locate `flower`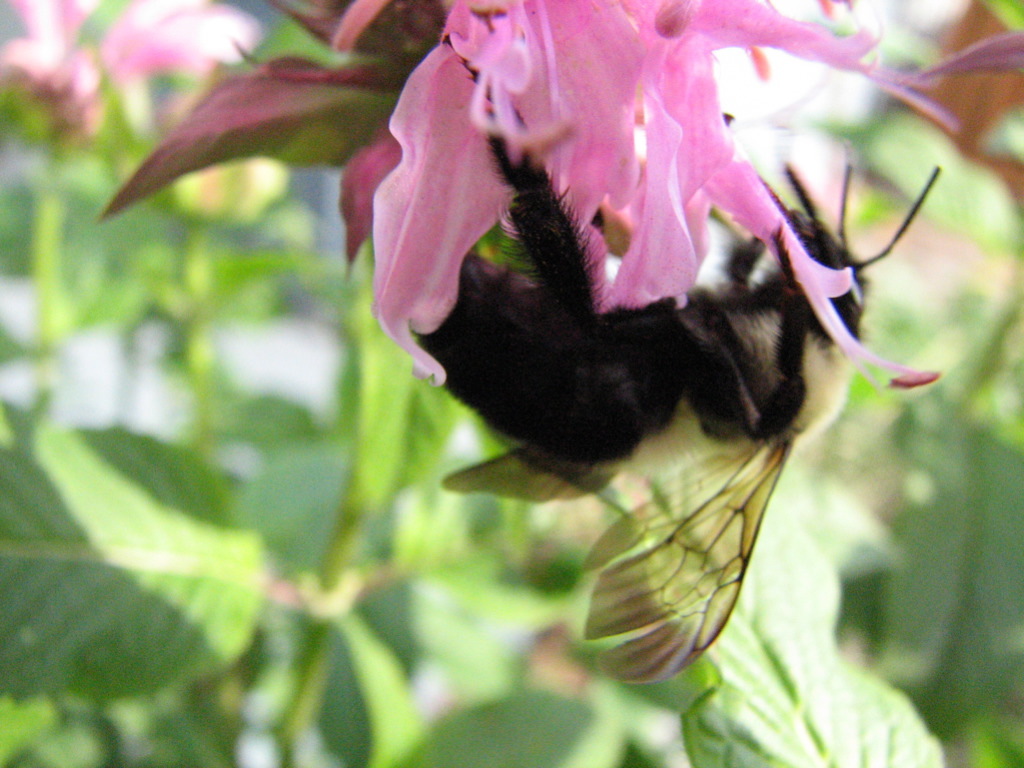
(left=82, top=0, right=964, bottom=490)
